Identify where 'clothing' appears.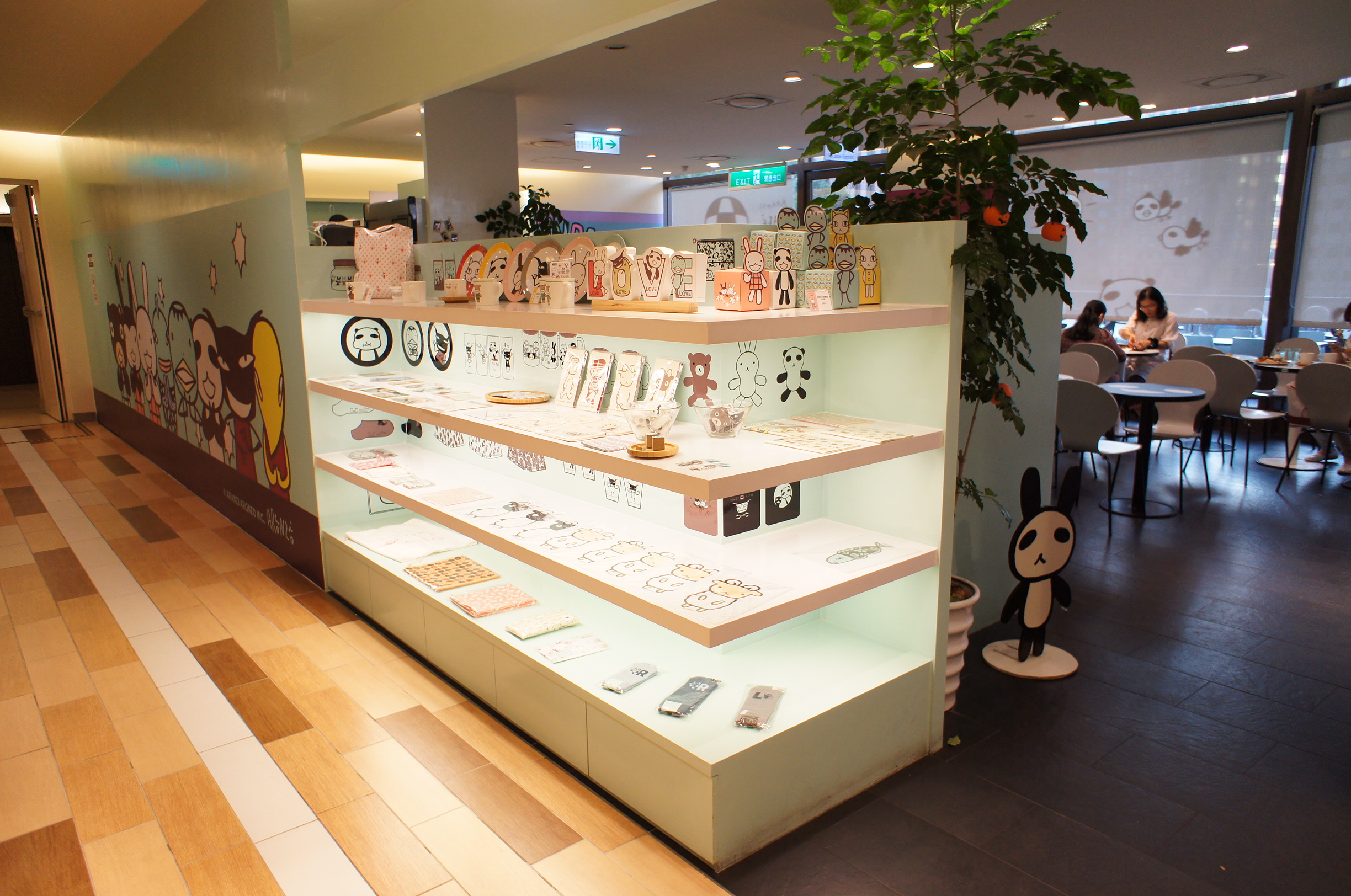
Appears at locate(110, 228, 124, 252).
